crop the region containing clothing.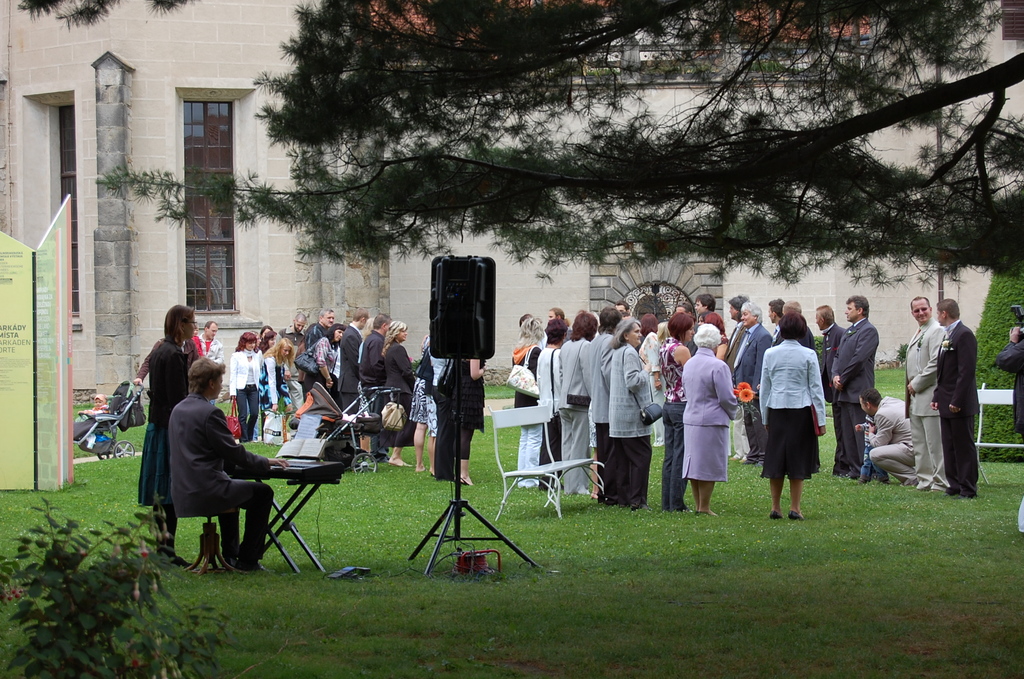
Crop region: l=432, t=359, r=492, b=483.
